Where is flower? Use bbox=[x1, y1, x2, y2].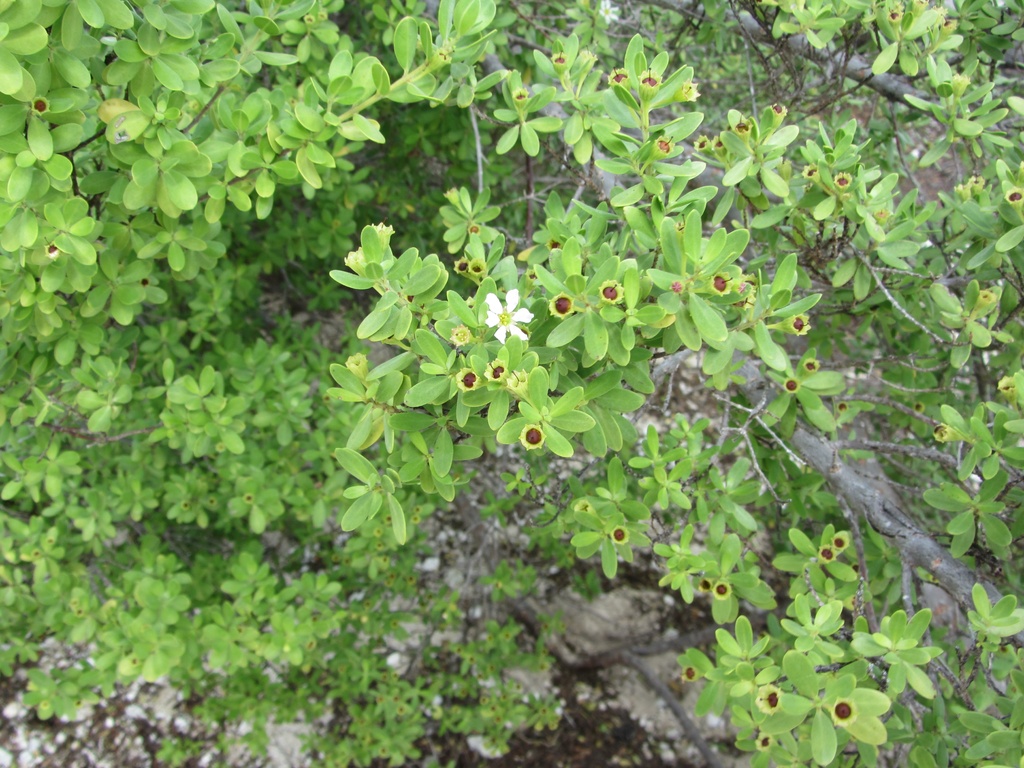
bbox=[483, 288, 537, 342].
